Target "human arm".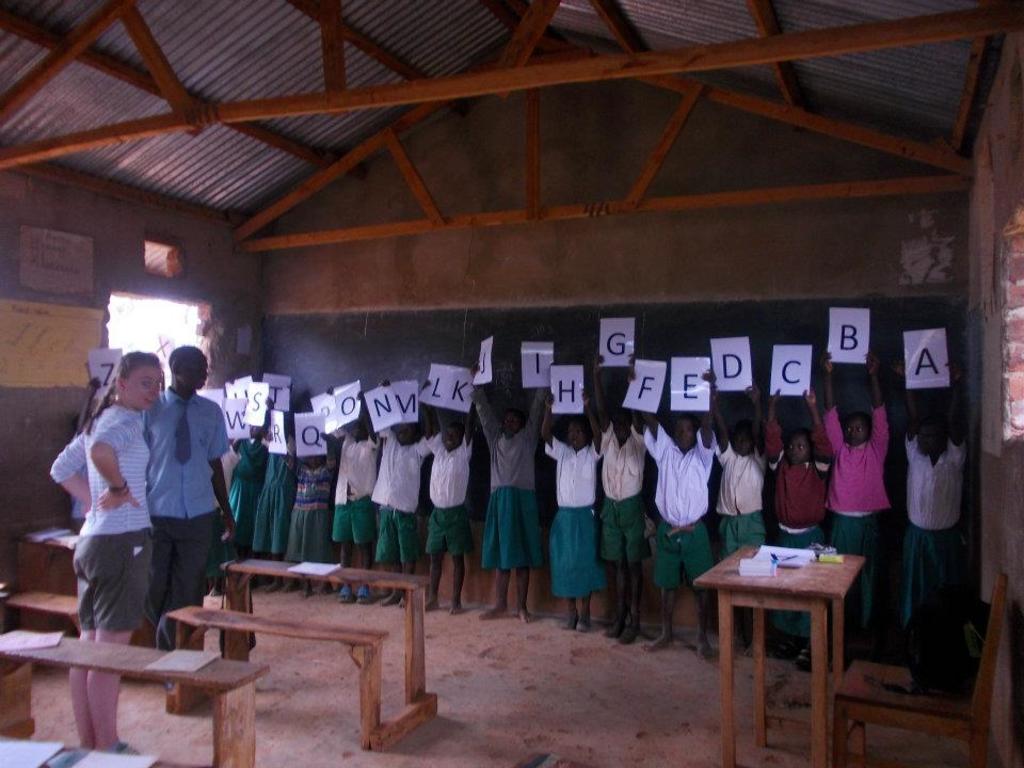
Target region: select_region(822, 354, 847, 466).
